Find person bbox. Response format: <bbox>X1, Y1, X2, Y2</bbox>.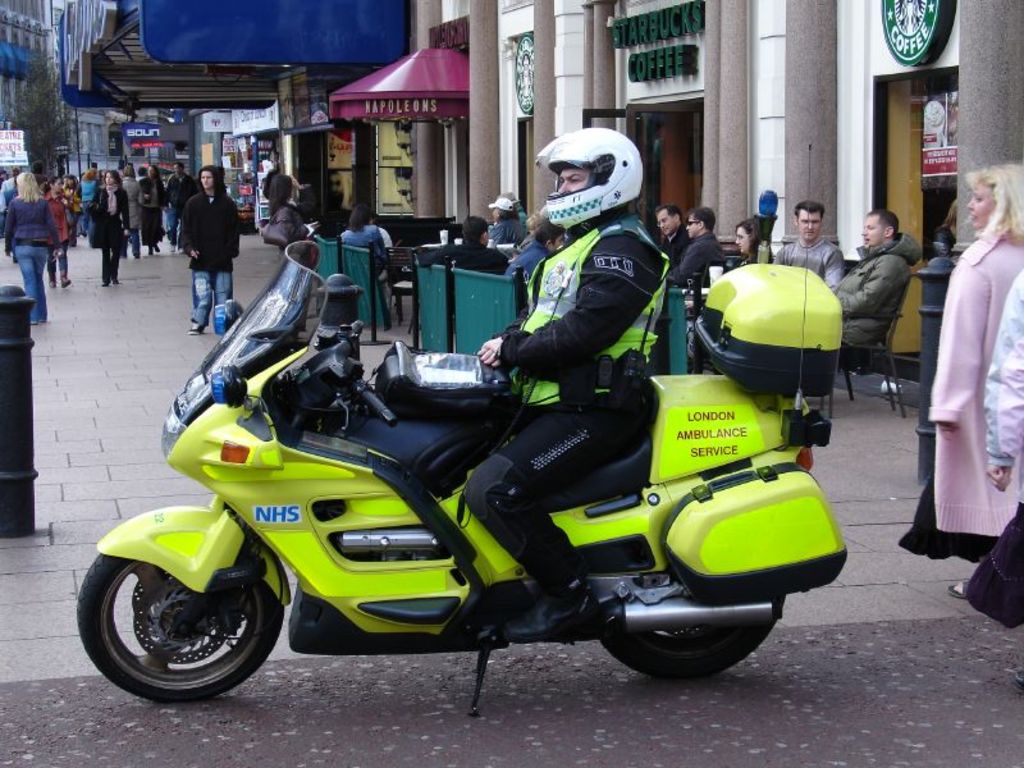
<bbox>90, 168, 125, 285</bbox>.
